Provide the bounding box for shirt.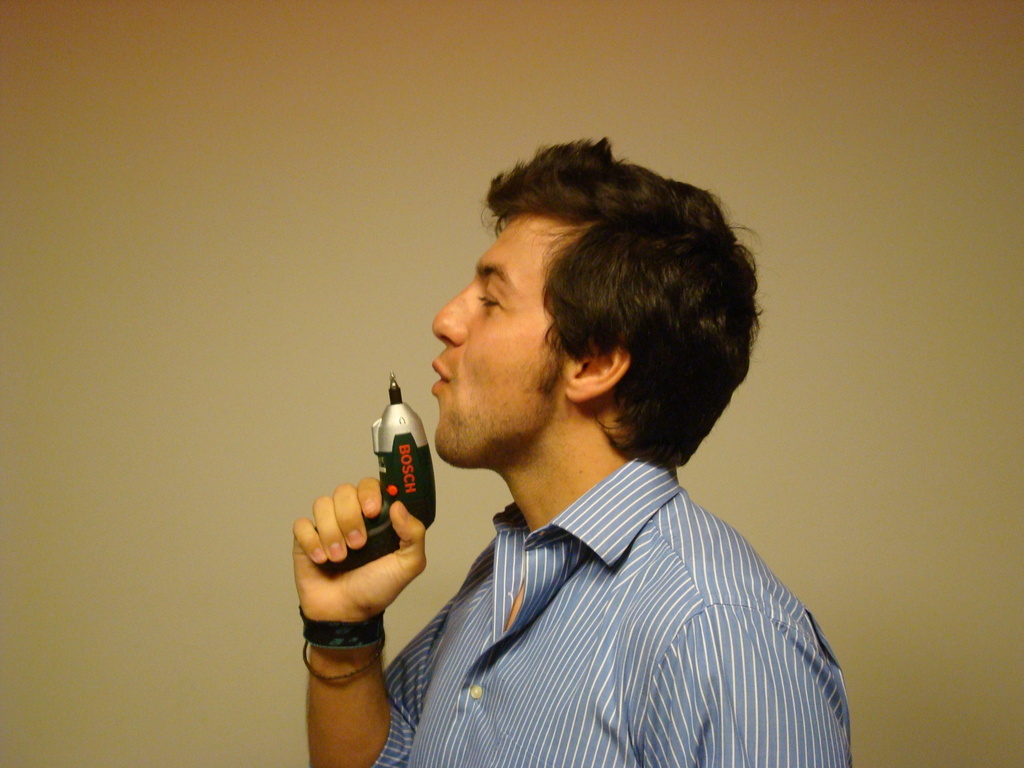
{"x1": 308, "y1": 440, "x2": 858, "y2": 767}.
